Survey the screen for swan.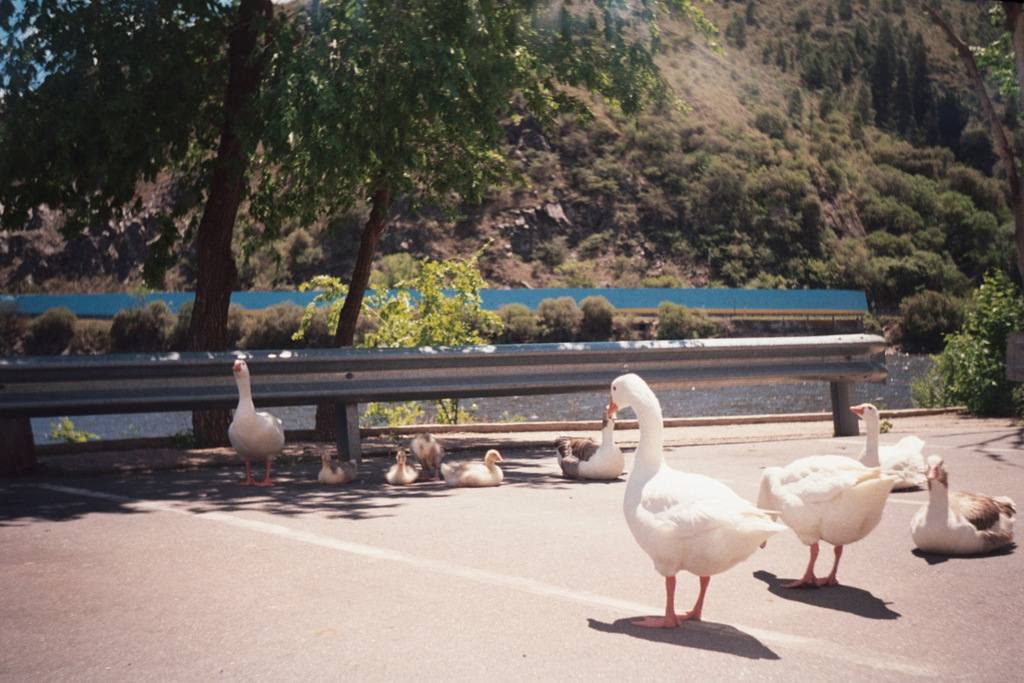
Survey found: bbox=[851, 399, 955, 493].
